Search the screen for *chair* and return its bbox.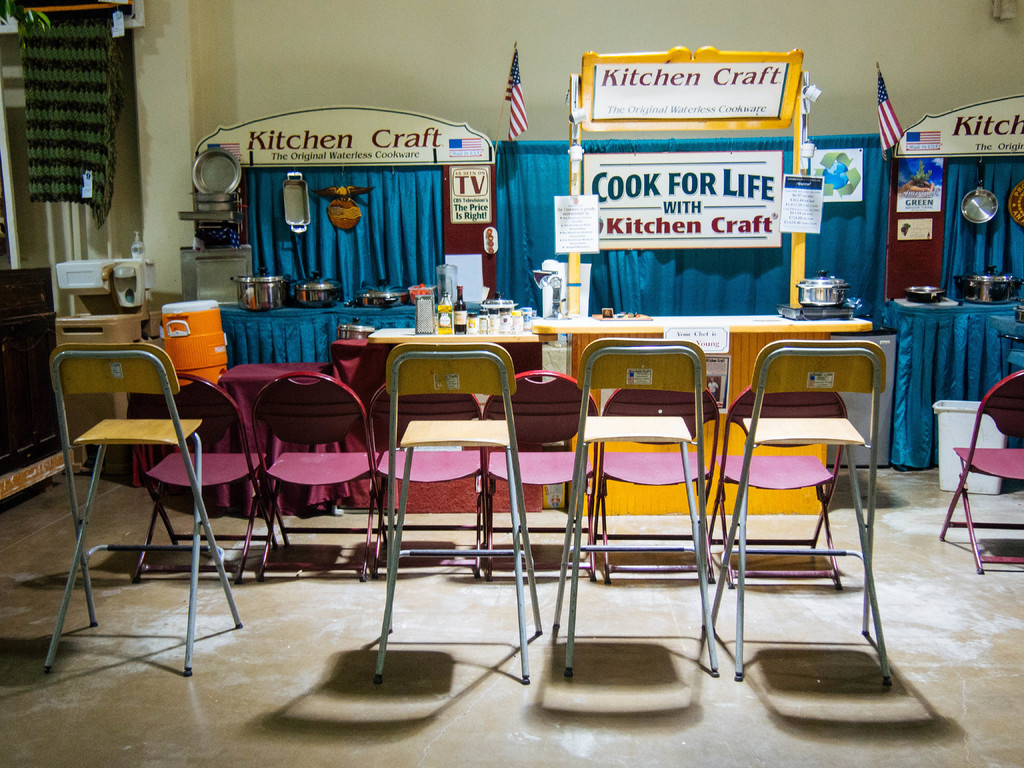
Found: 481,369,598,580.
